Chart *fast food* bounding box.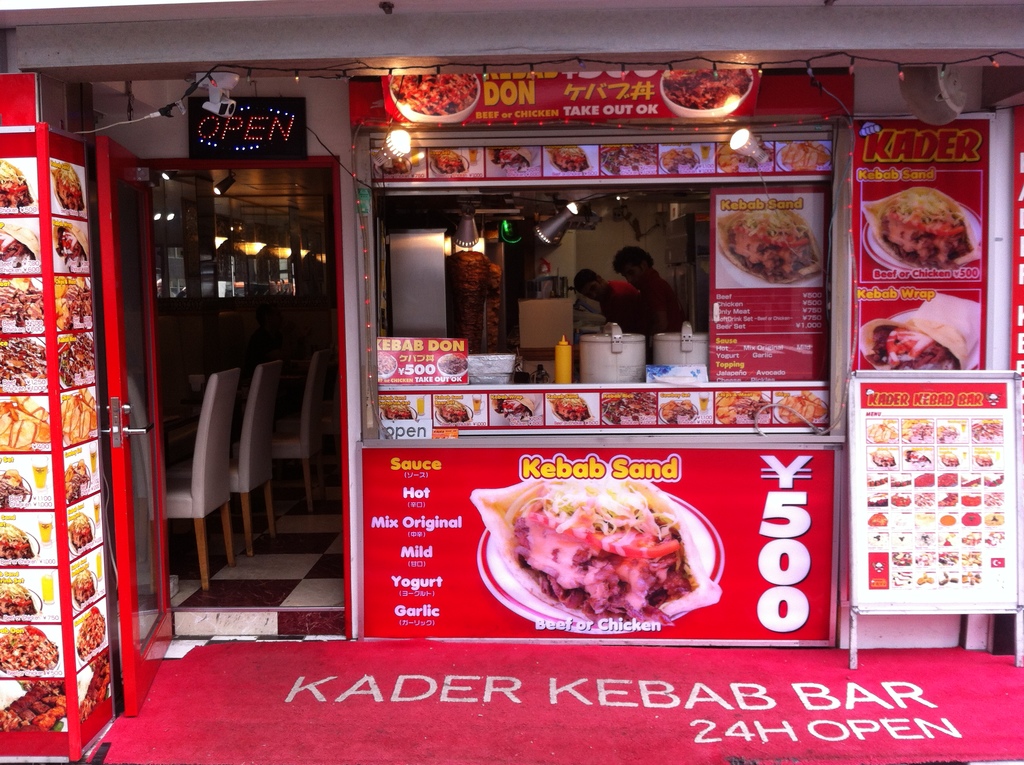
Charted: [x1=893, y1=494, x2=914, y2=514].
